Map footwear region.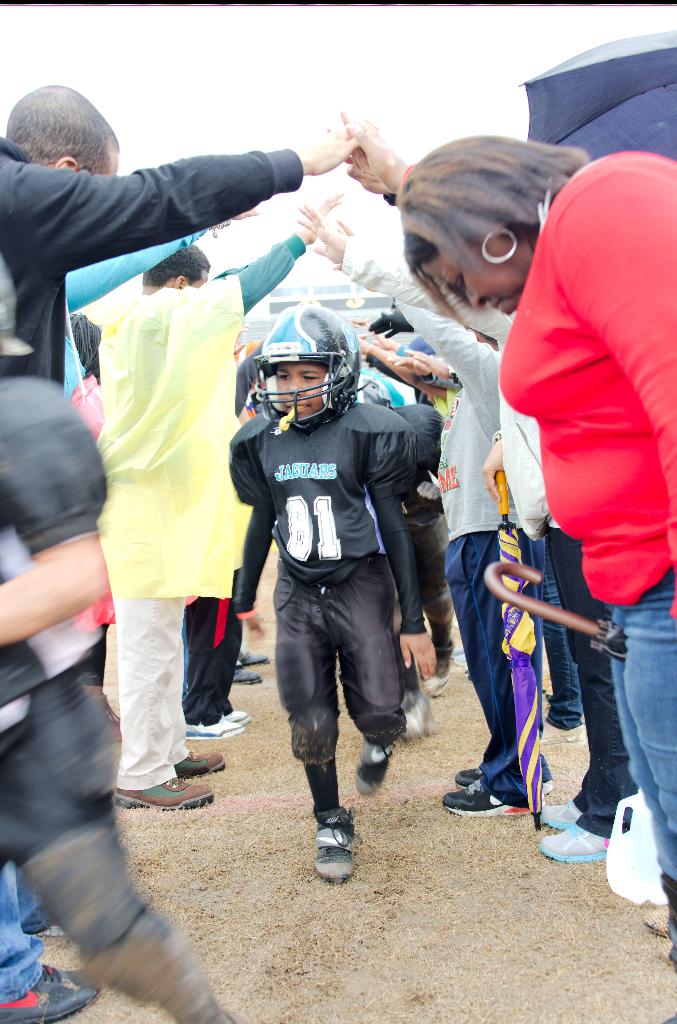
Mapped to bbox=[422, 641, 454, 695].
